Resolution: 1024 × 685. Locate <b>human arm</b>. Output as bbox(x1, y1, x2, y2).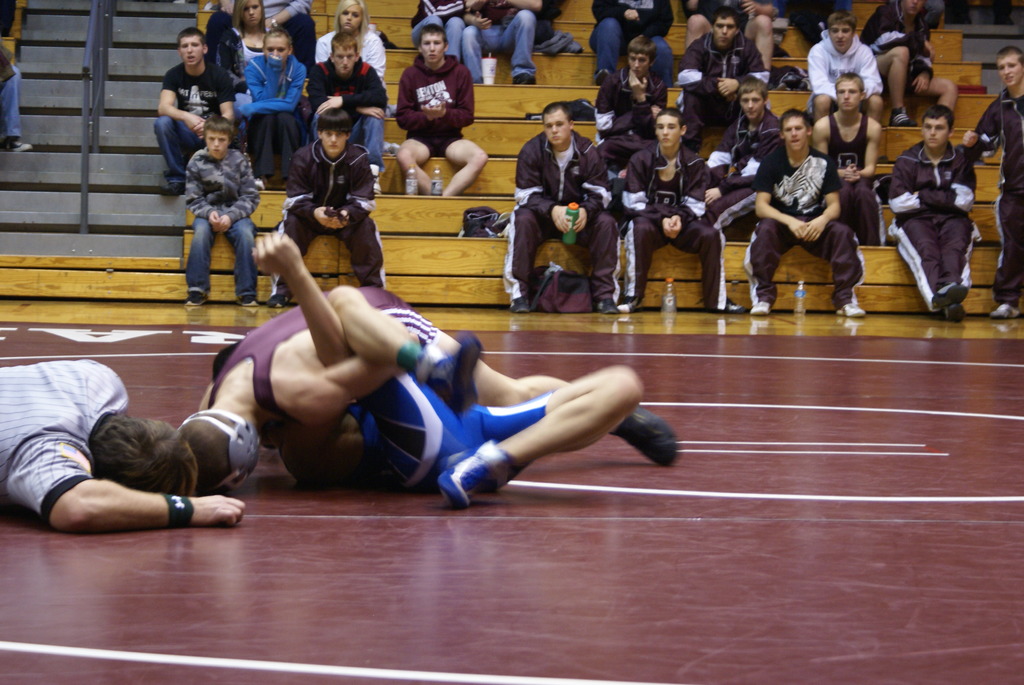
bbox(714, 81, 730, 95).
